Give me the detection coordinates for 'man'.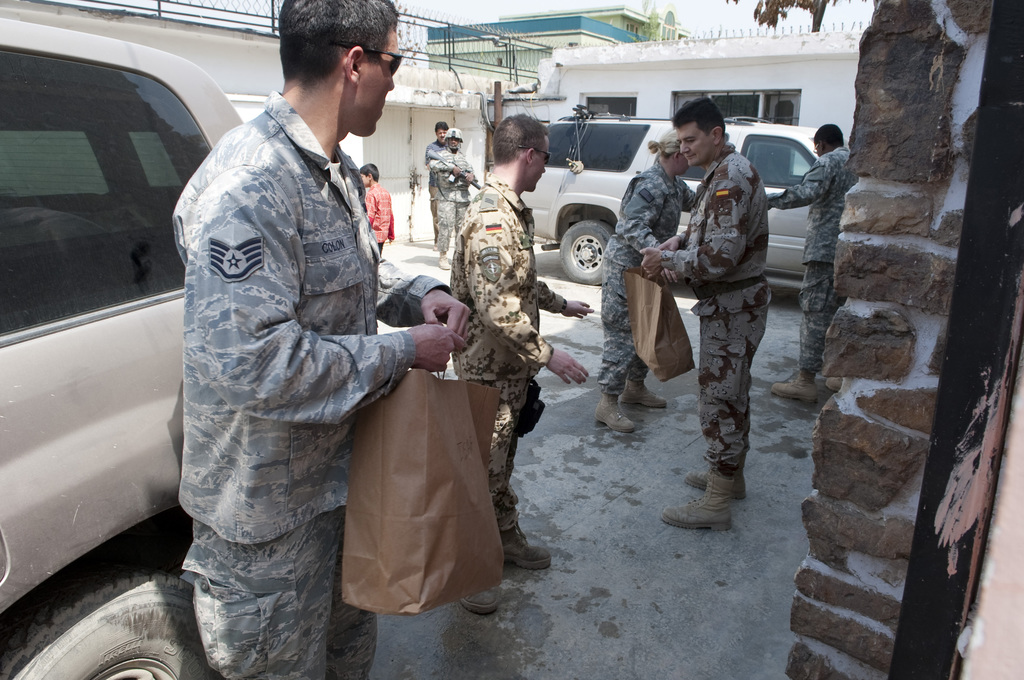
[638,96,772,531].
